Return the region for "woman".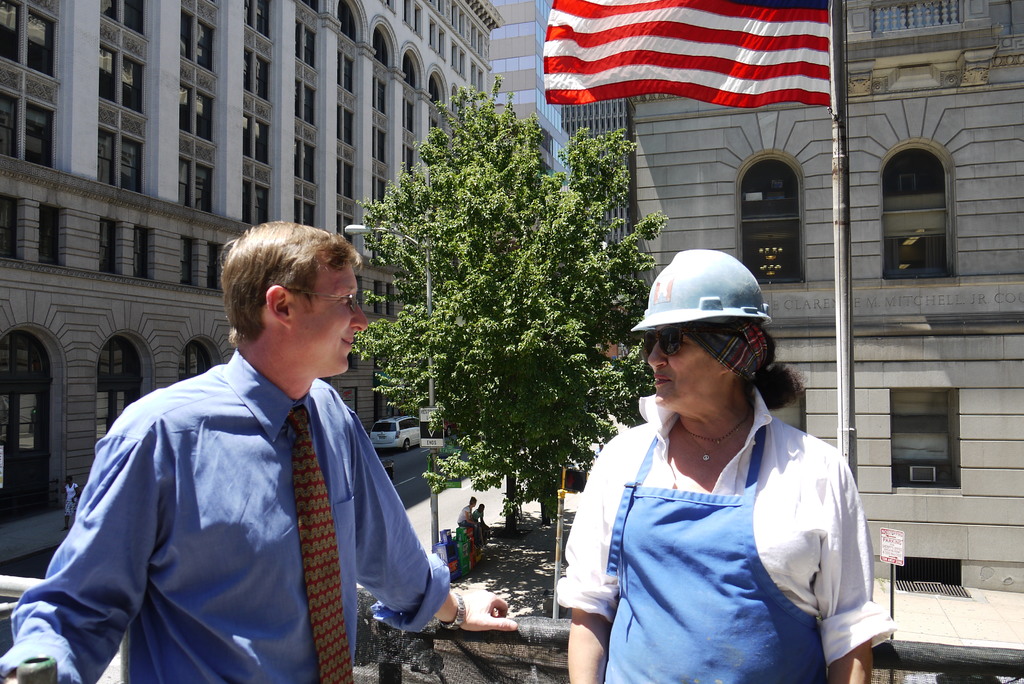
(557, 254, 887, 682).
